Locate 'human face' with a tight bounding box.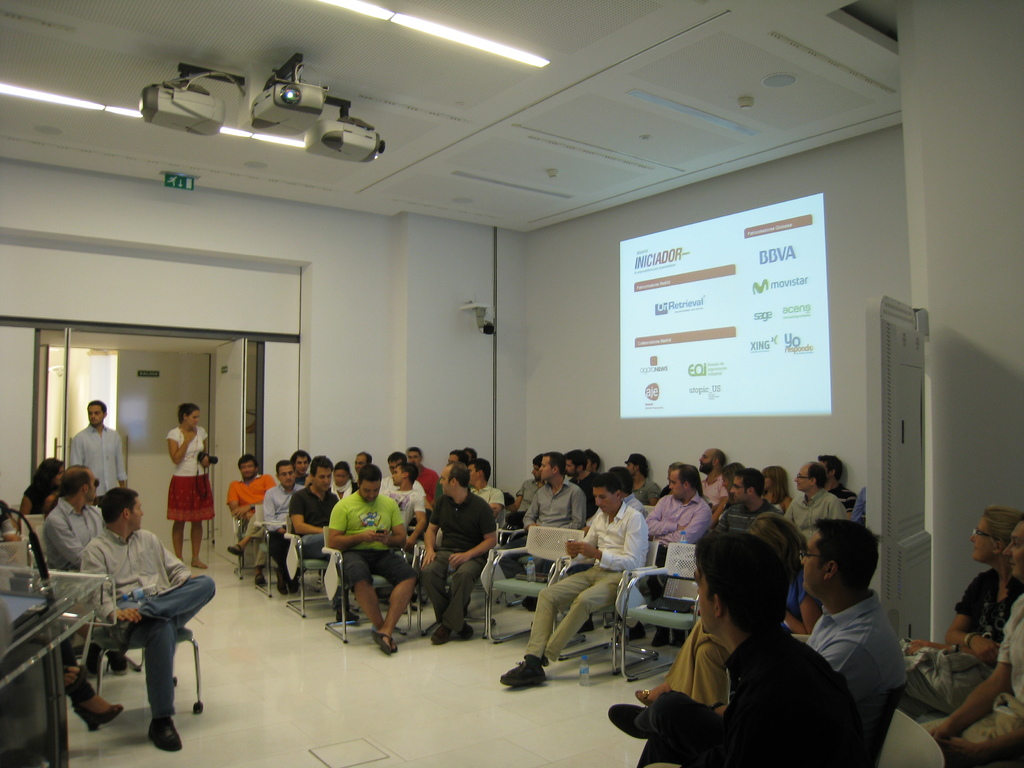
l=694, t=567, r=721, b=632.
